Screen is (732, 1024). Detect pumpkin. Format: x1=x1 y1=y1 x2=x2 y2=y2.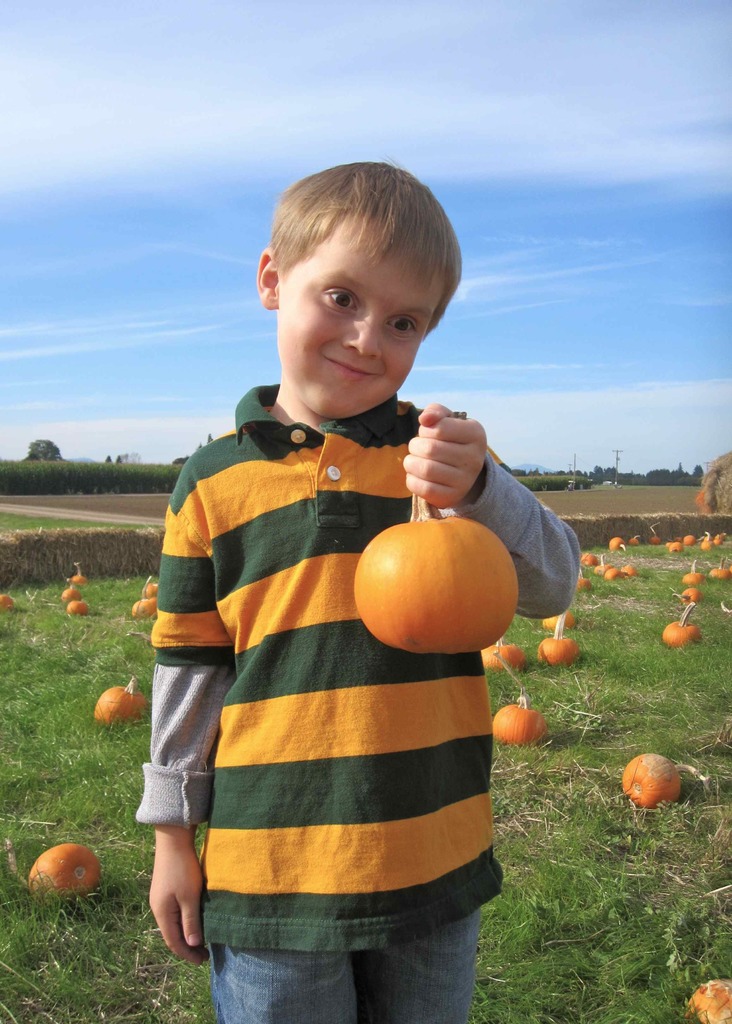
x1=626 y1=536 x2=639 y2=547.
